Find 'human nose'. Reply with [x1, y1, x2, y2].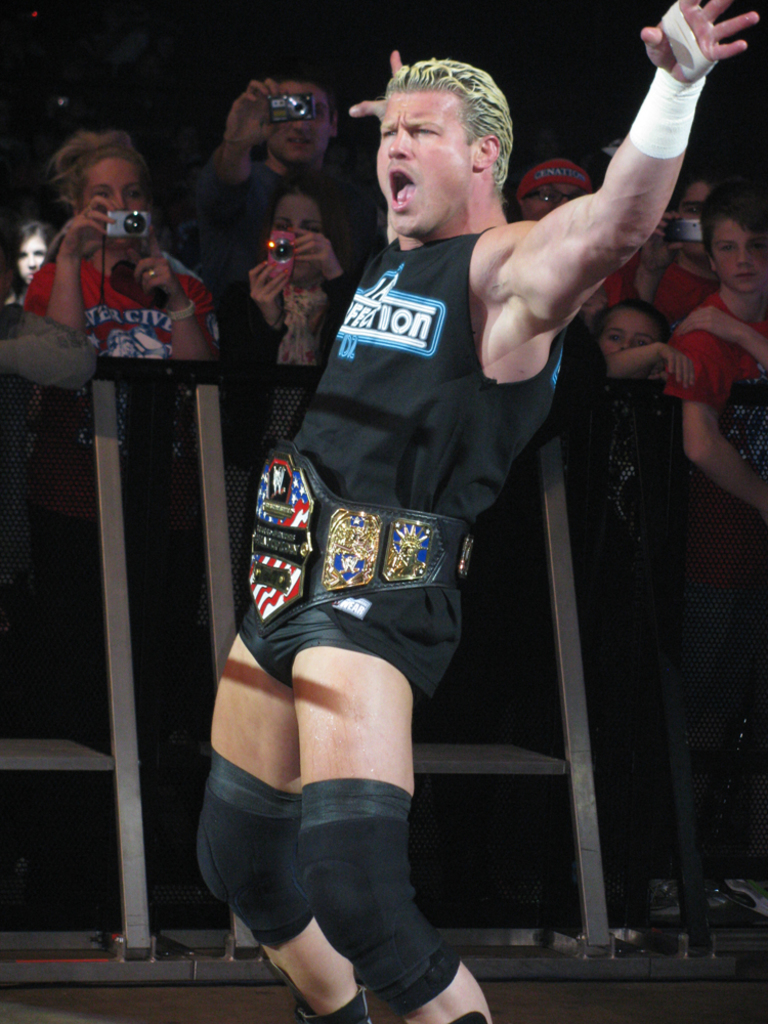
[25, 251, 39, 266].
